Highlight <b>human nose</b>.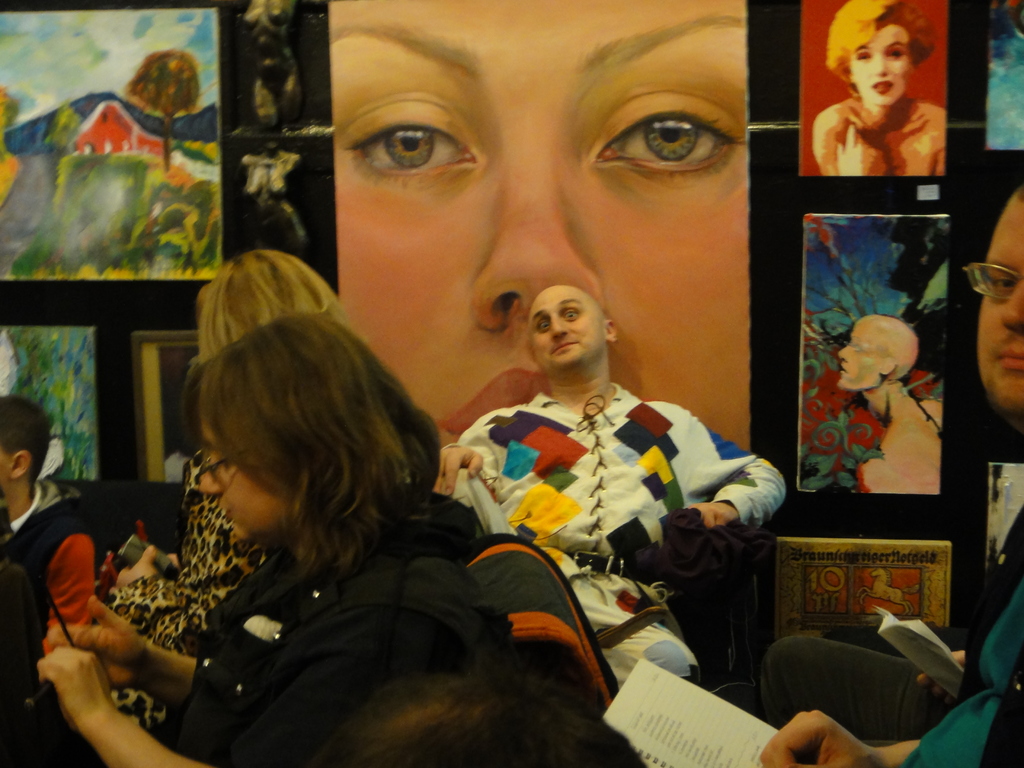
Highlighted region: 874,59,893,77.
